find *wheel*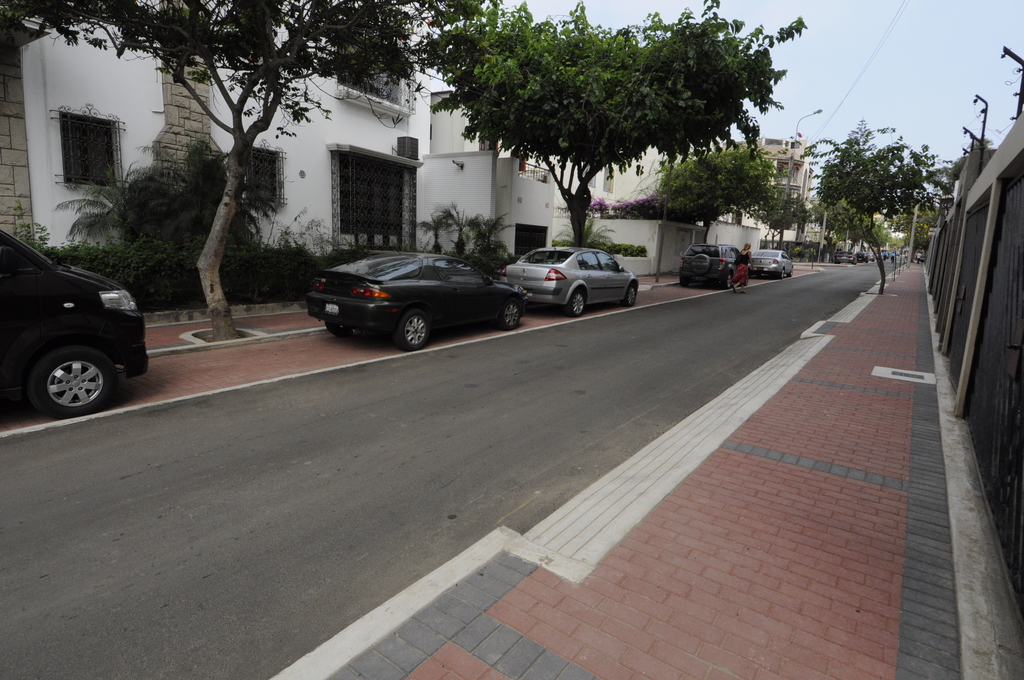
681,277,691,286
